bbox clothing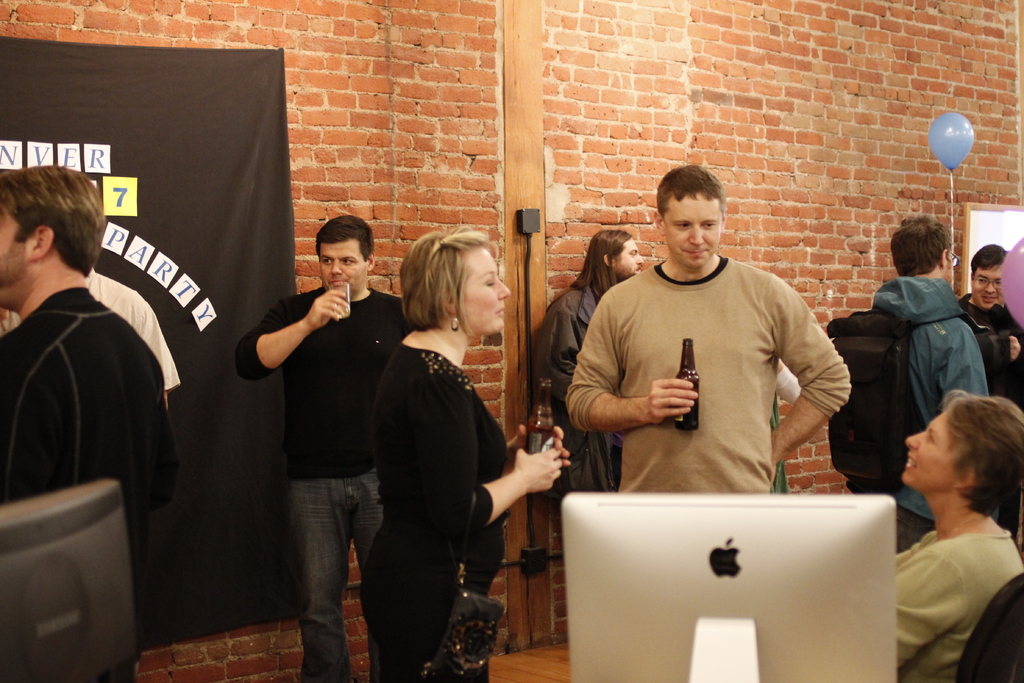
[357, 343, 515, 682]
